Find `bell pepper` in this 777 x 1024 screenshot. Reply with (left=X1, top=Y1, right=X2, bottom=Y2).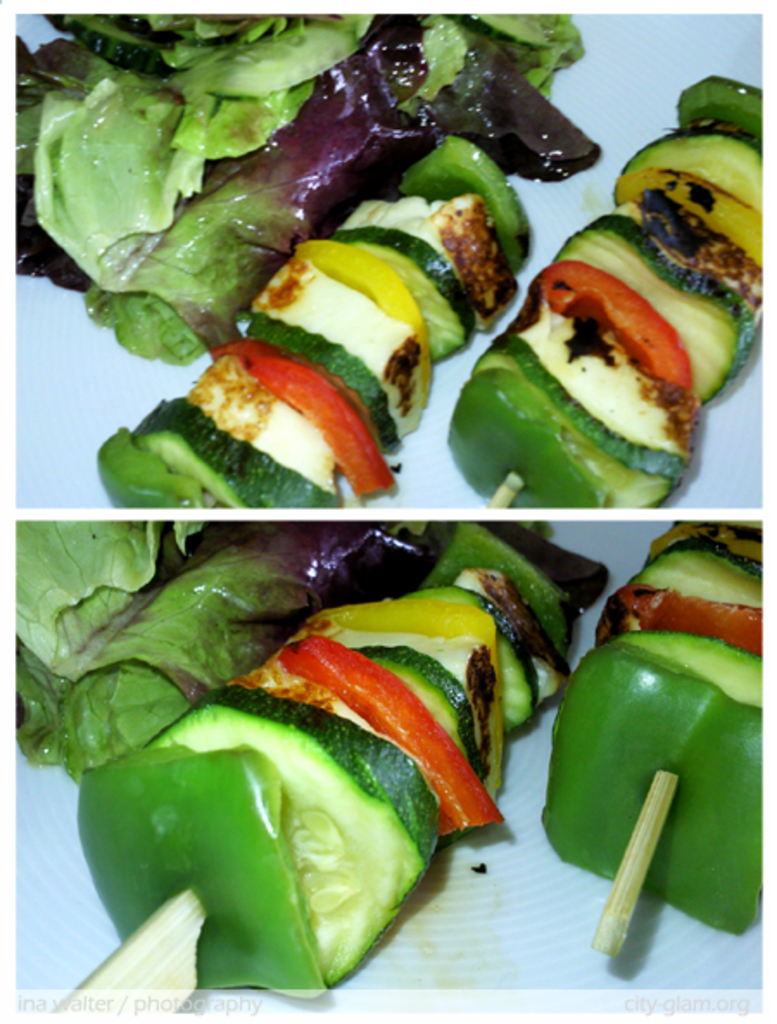
(left=677, top=78, right=772, bottom=135).
